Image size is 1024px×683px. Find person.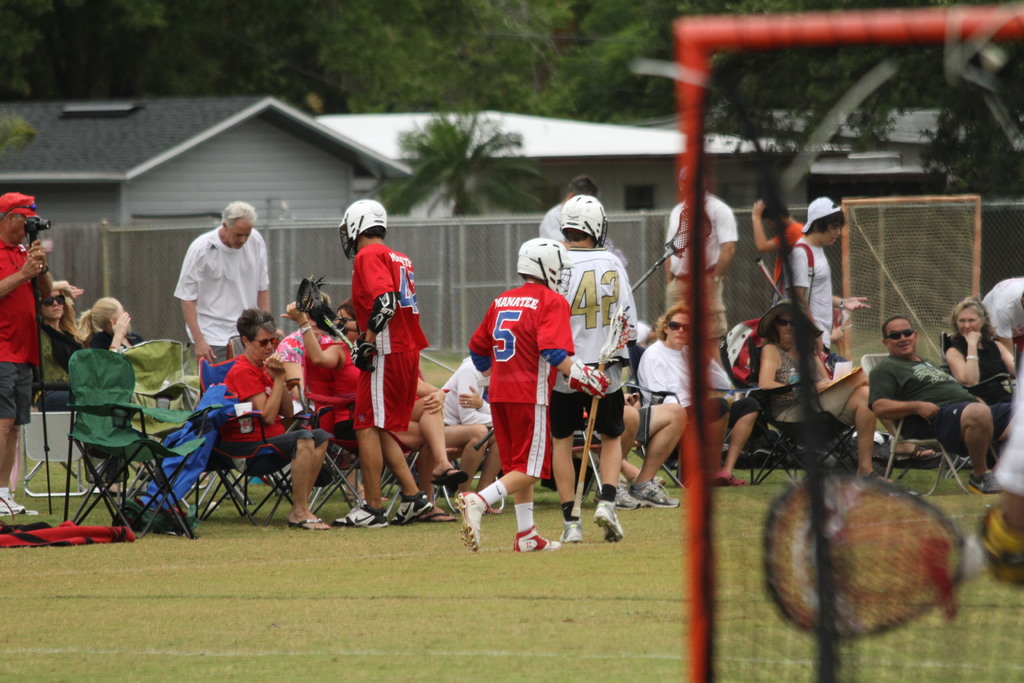
[x1=665, y1=162, x2=735, y2=367].
